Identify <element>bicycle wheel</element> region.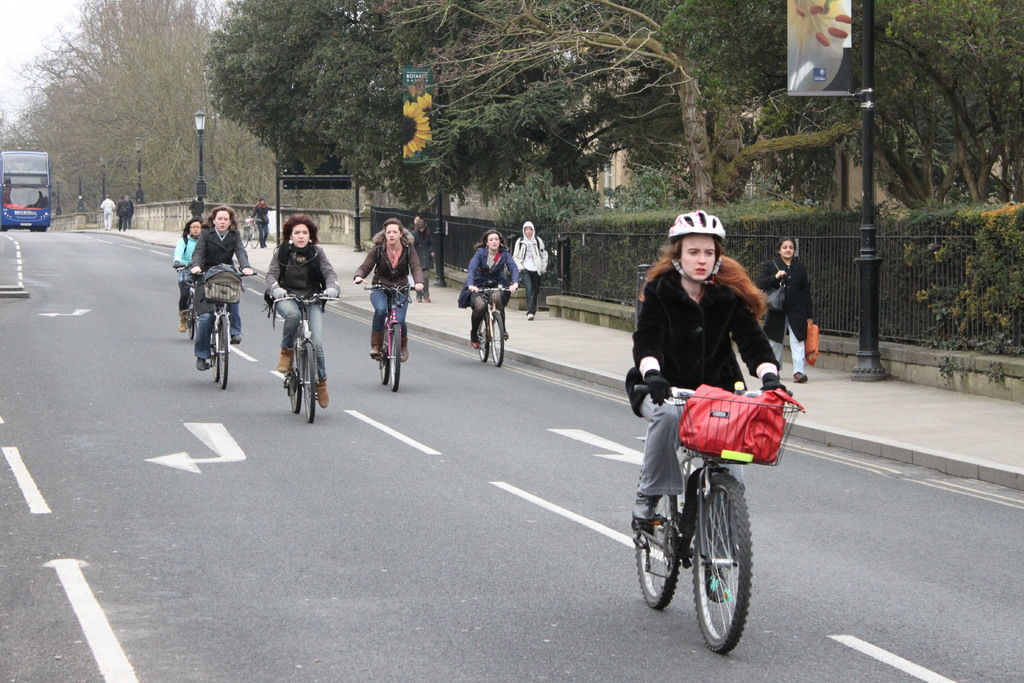
Region: <region>632, 488, 686, 609</region>.
